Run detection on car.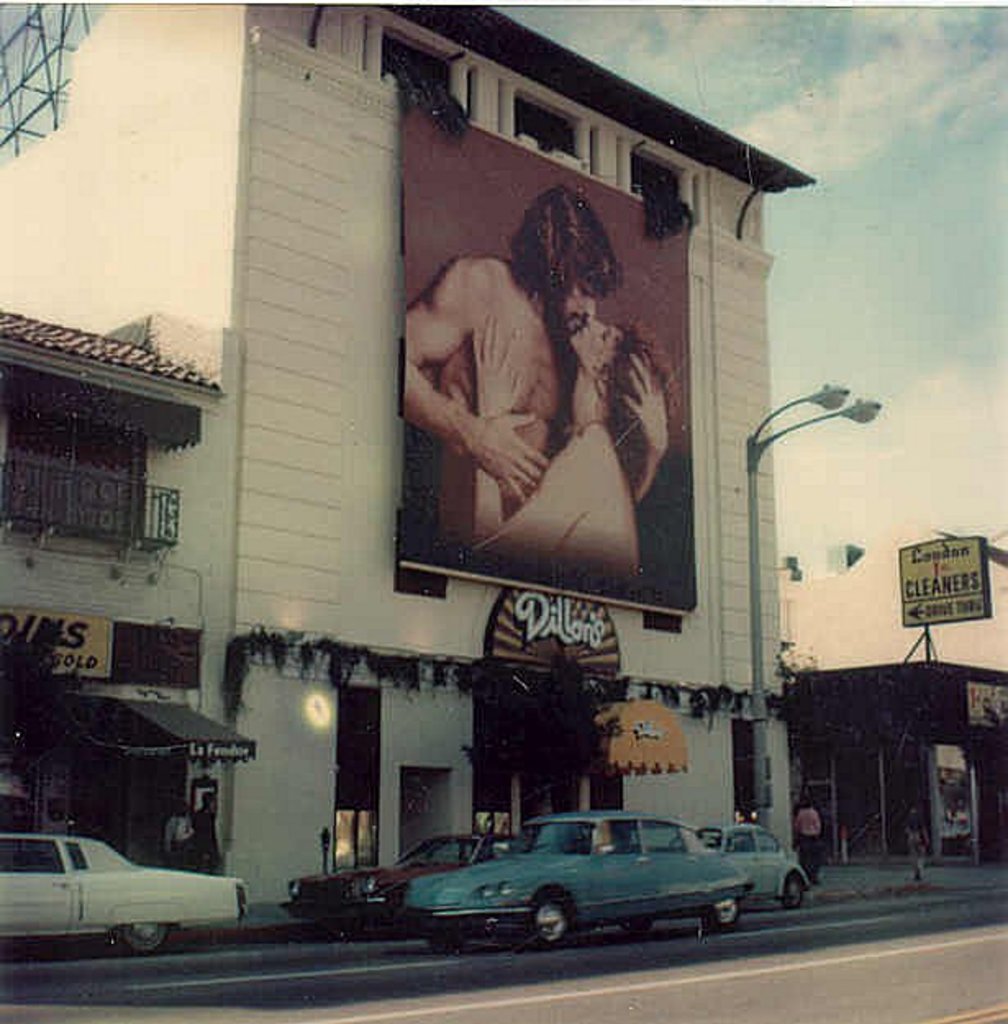
Result: box=[0, 831, 246, 962].
